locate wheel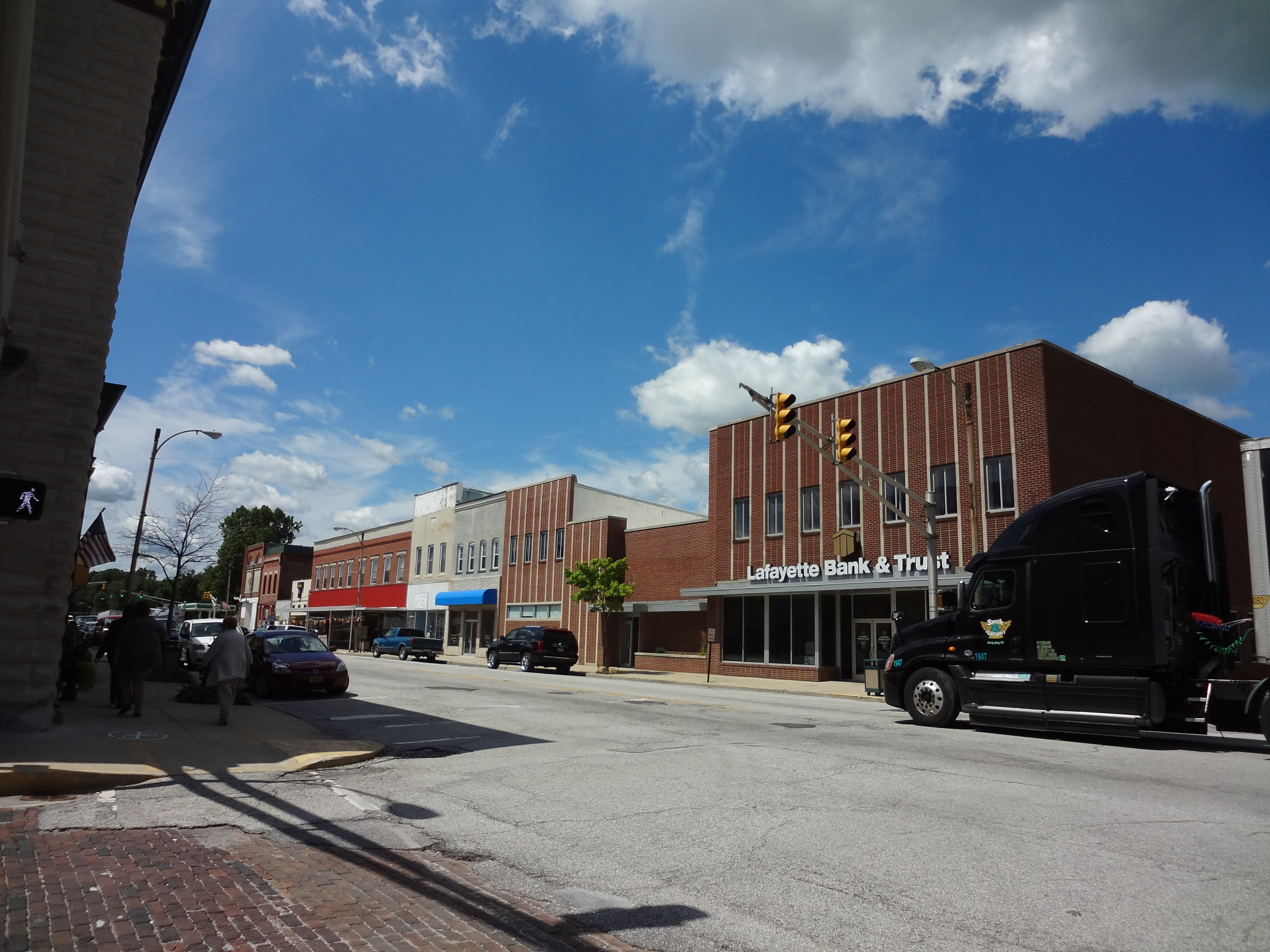
{"left": 249, "top": 182, "right": 263, "bottom": 199}
